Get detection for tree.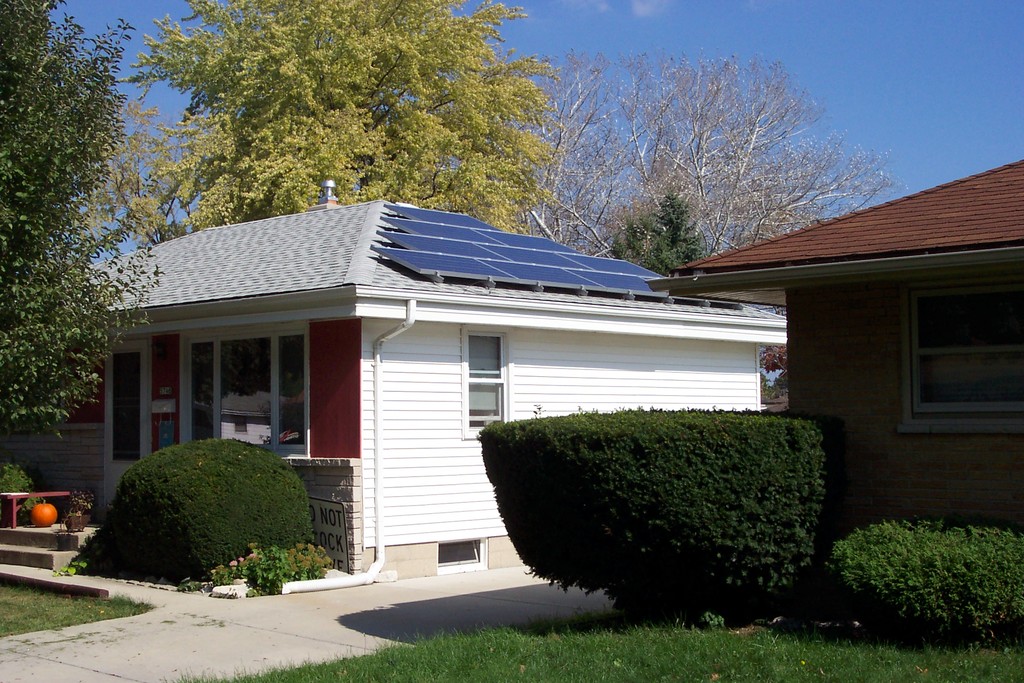
Detection: x1=122, y1=0, x2=572, y2=220.
